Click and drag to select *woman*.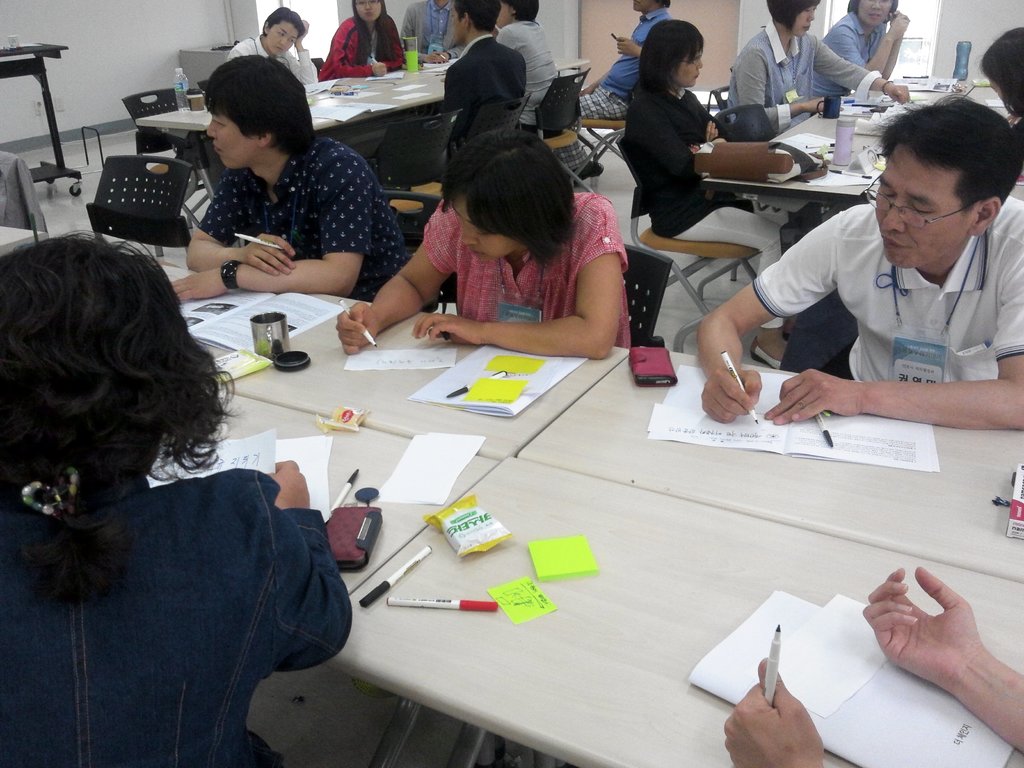
Selection: l=334, t=129, r=629, b=360.
